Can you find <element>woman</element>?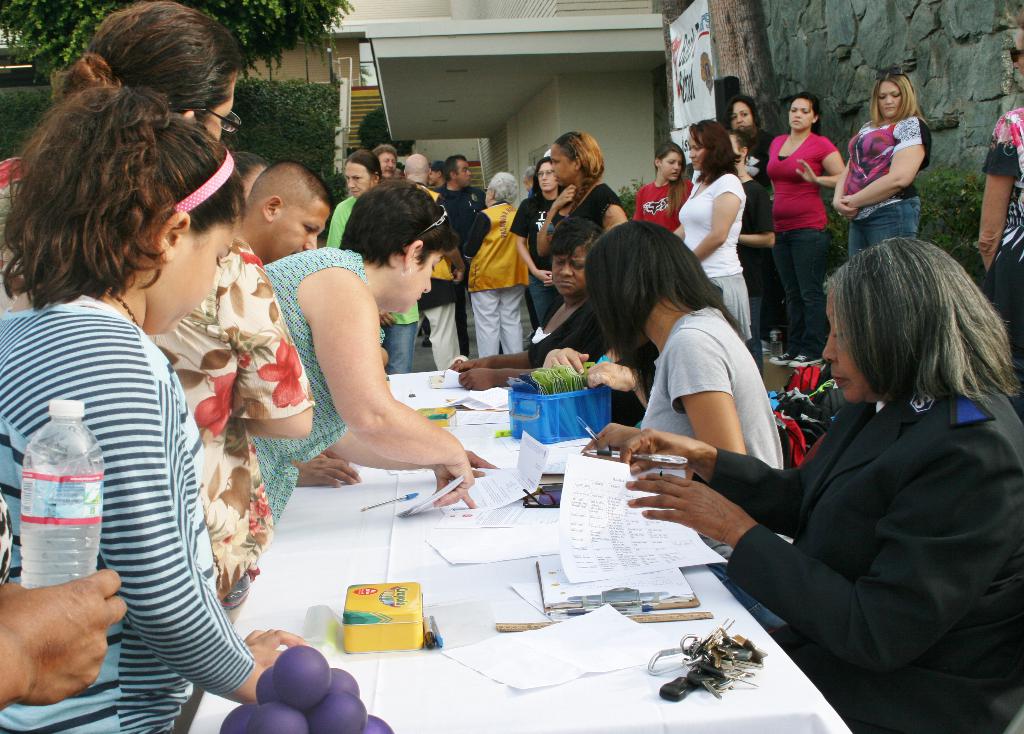
Yes, bounding box: region(260, 176, 505, 538).
